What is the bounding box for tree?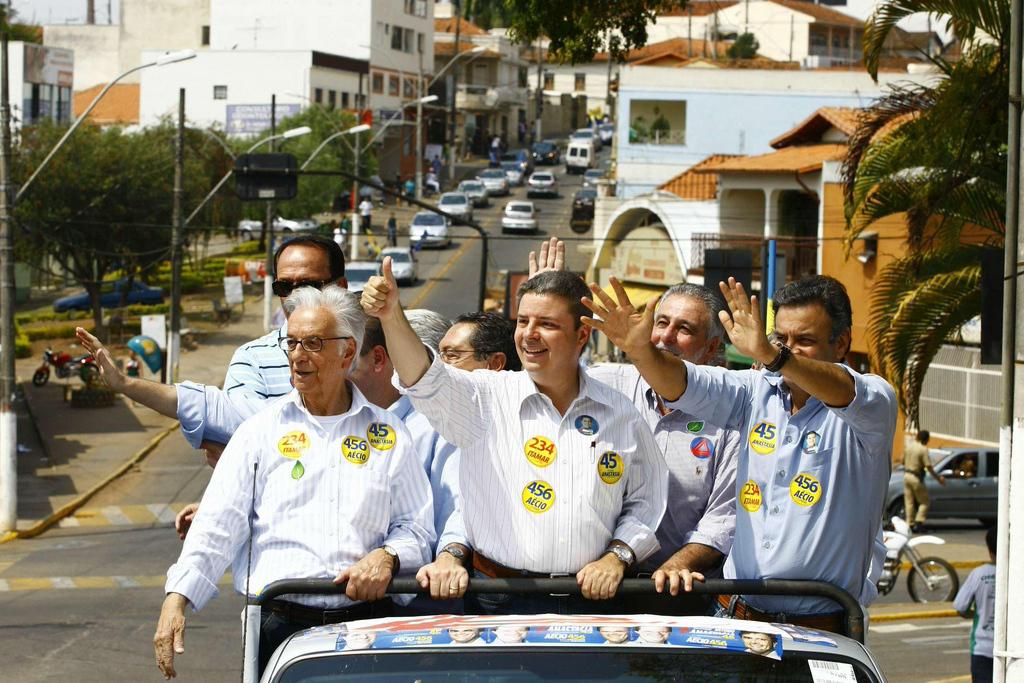
pyautogui.locateOnScreen(842, 0, 1004, 516).
